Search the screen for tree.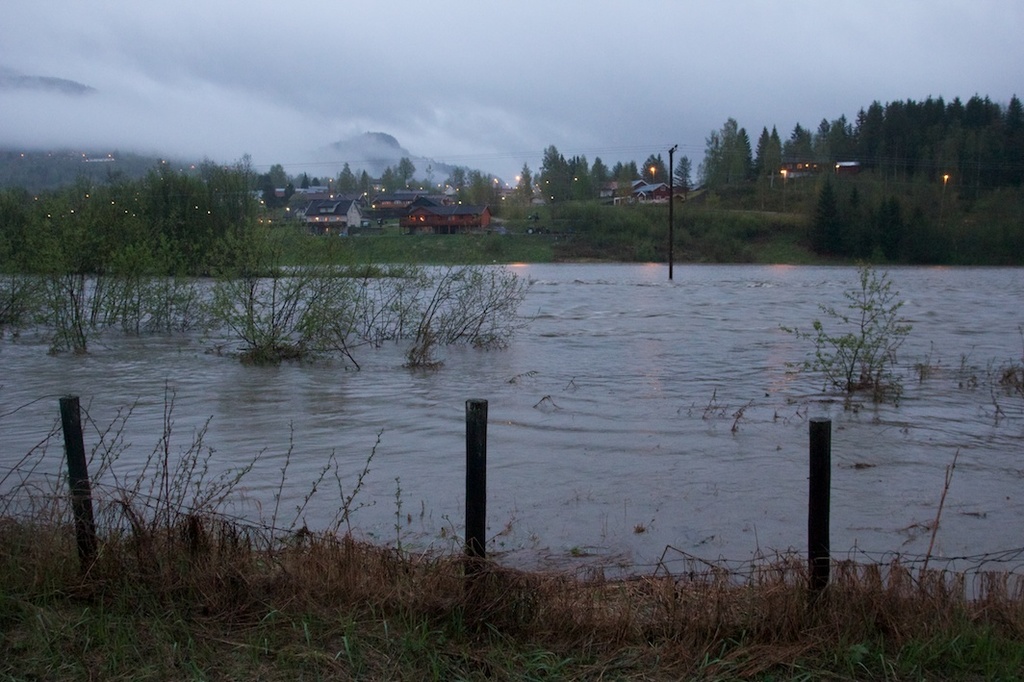
Found at BBox(758, 125, 771, 164).
